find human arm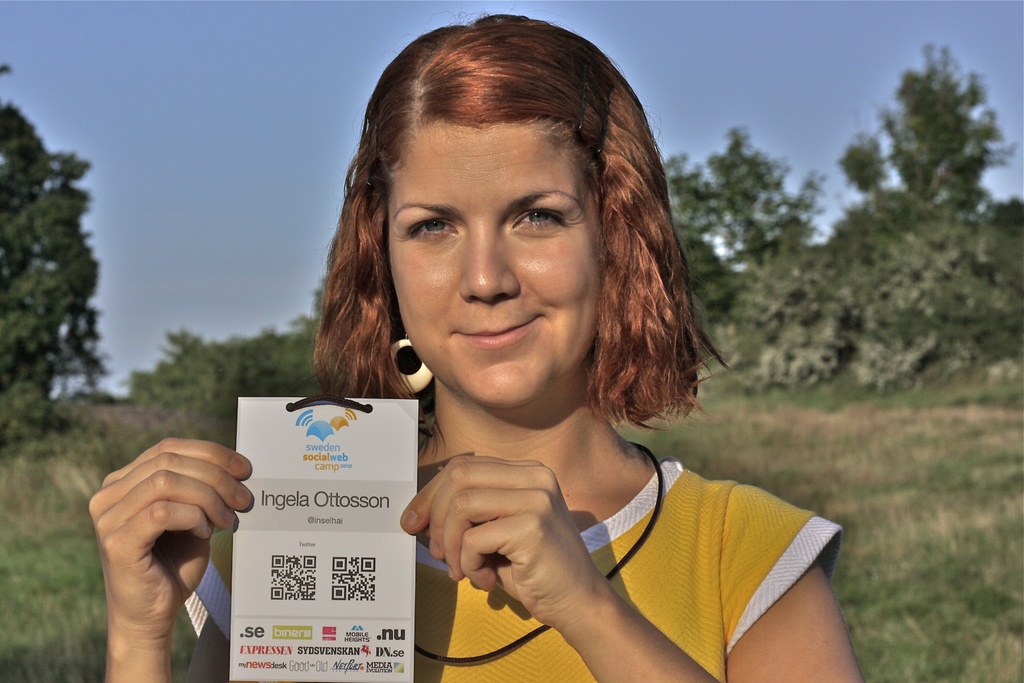
[left=88, top=422, right=252, bottom=666]
